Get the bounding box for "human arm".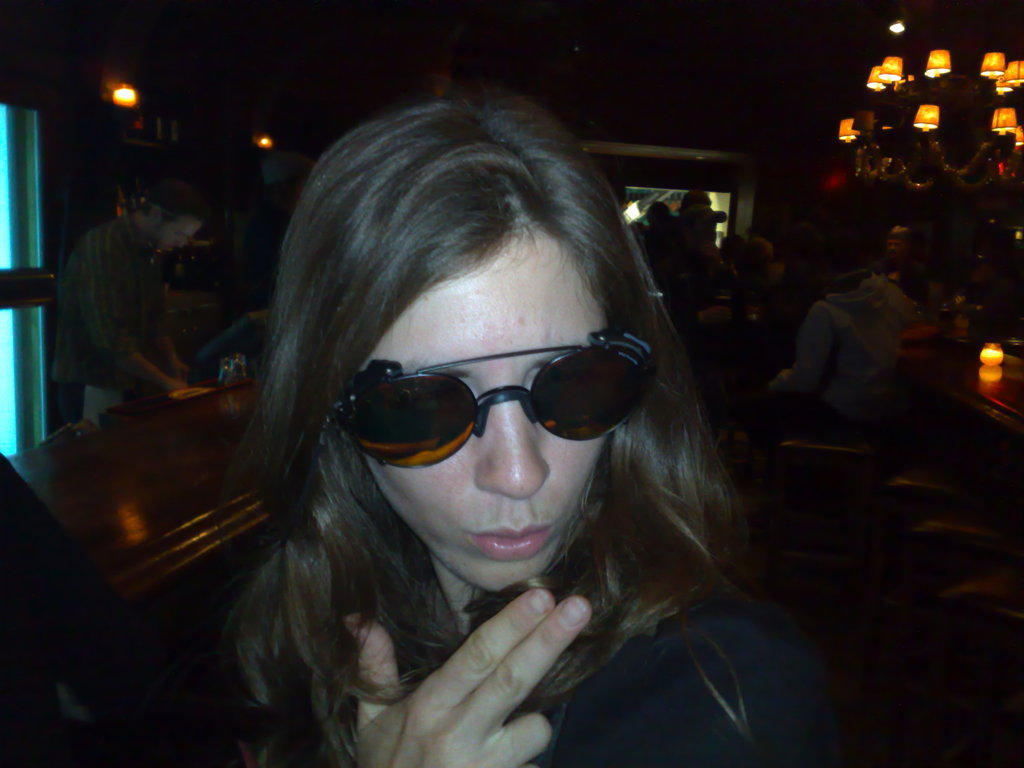
772:307:825:396.
